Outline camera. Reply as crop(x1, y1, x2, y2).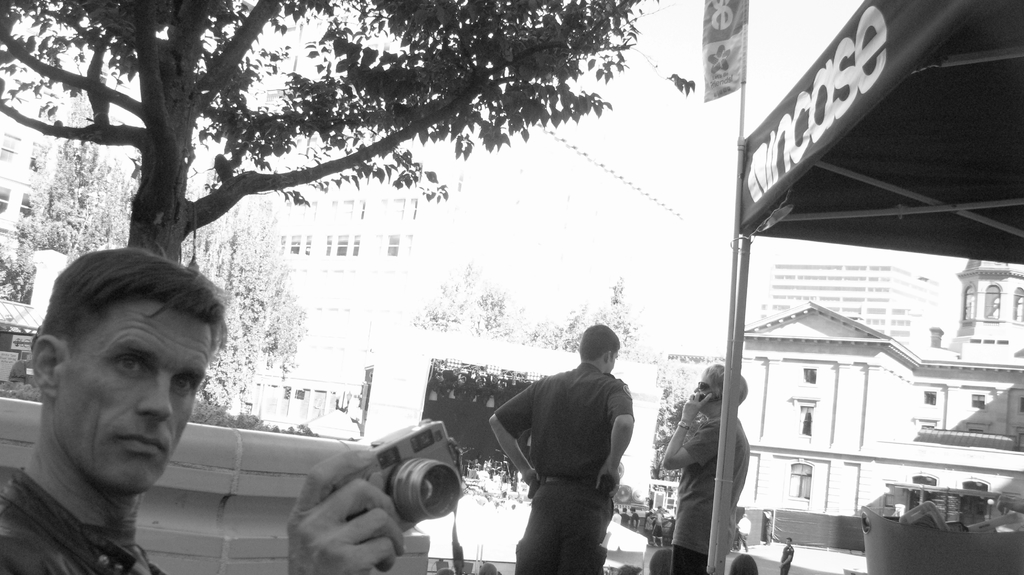
crop(323, 424, 465, 524).
